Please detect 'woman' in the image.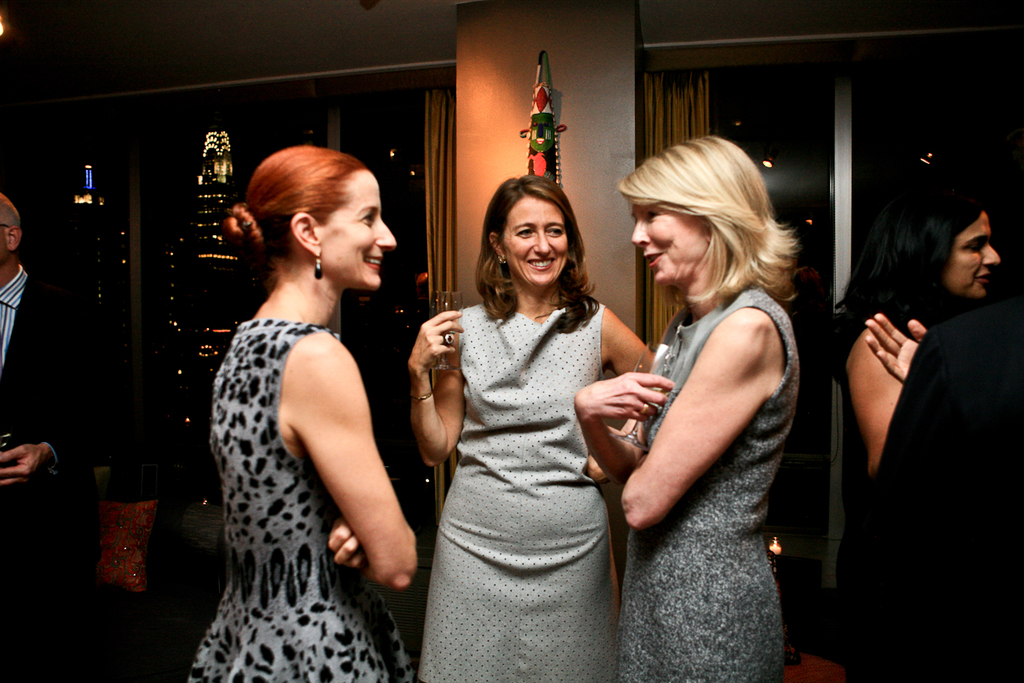
l=409, t=168, r=652, b=682.
